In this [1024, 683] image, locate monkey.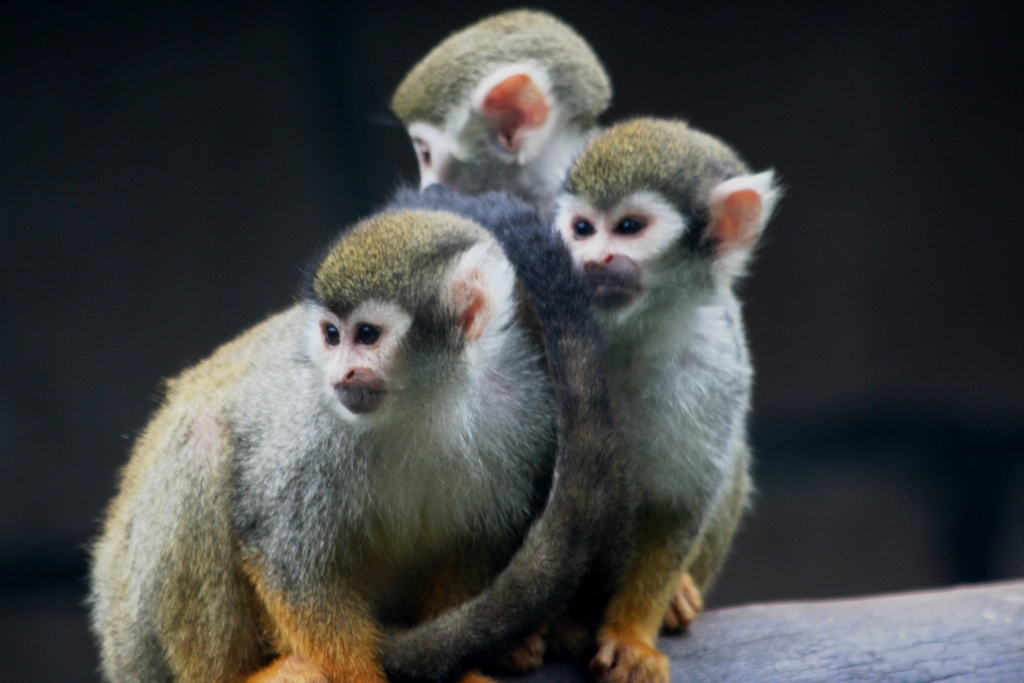
Bounding box: [x1=545, y1=107, x2=787, y2=682].
